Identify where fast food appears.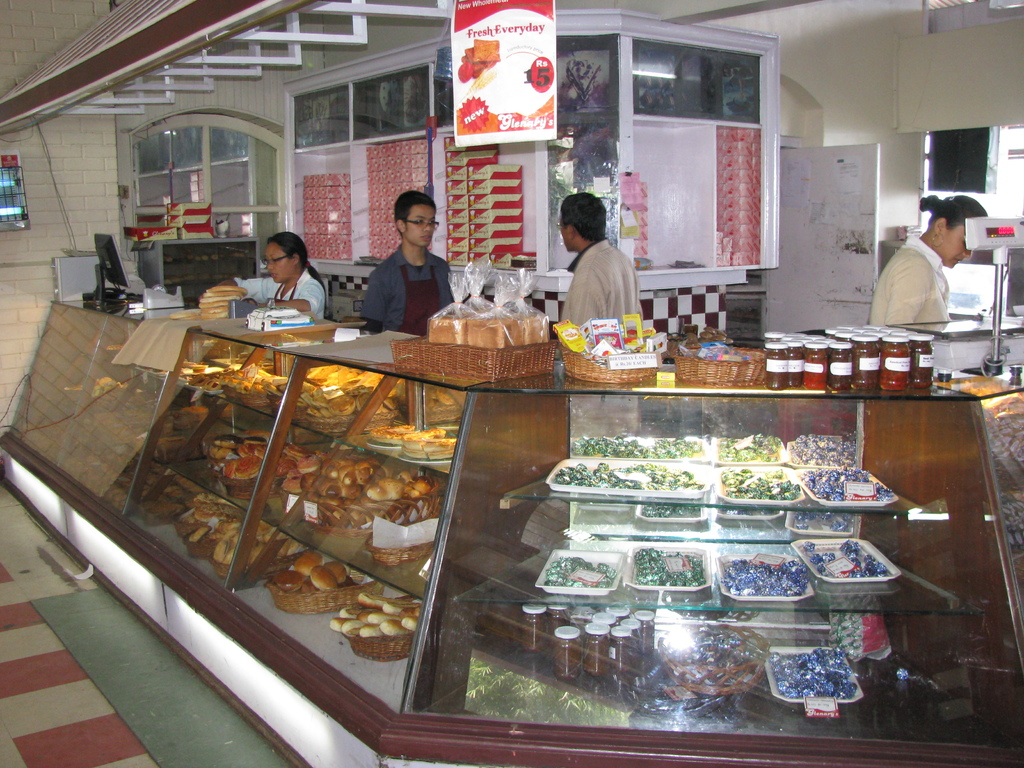
Appears at locate(321, 564, 346, 581).
